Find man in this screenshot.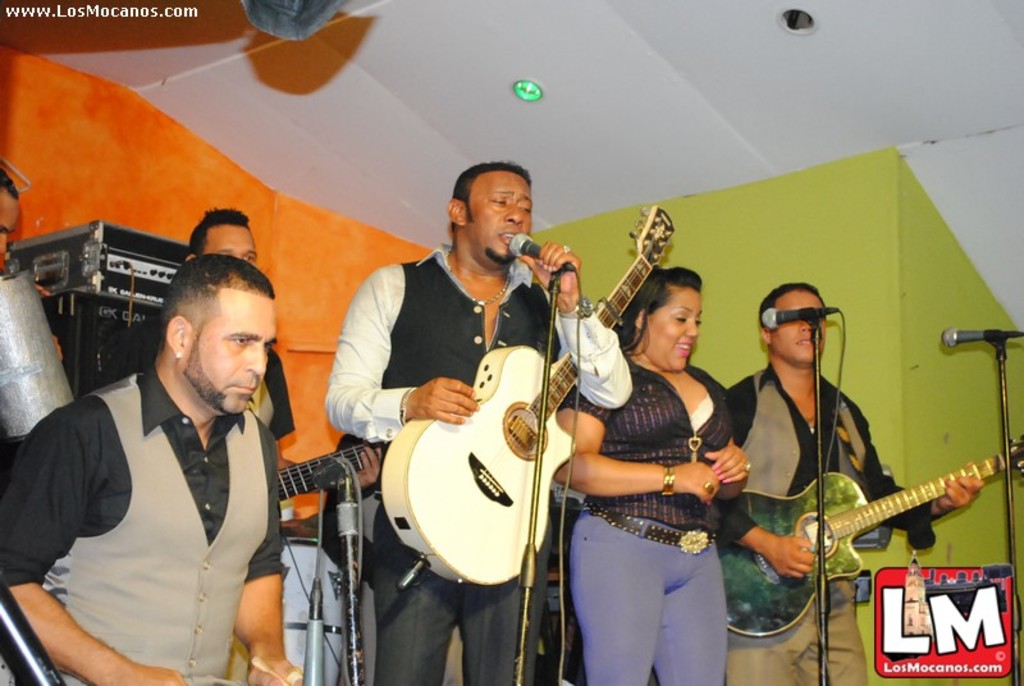
The bounding box for man is (179, 205, 387, 489).
